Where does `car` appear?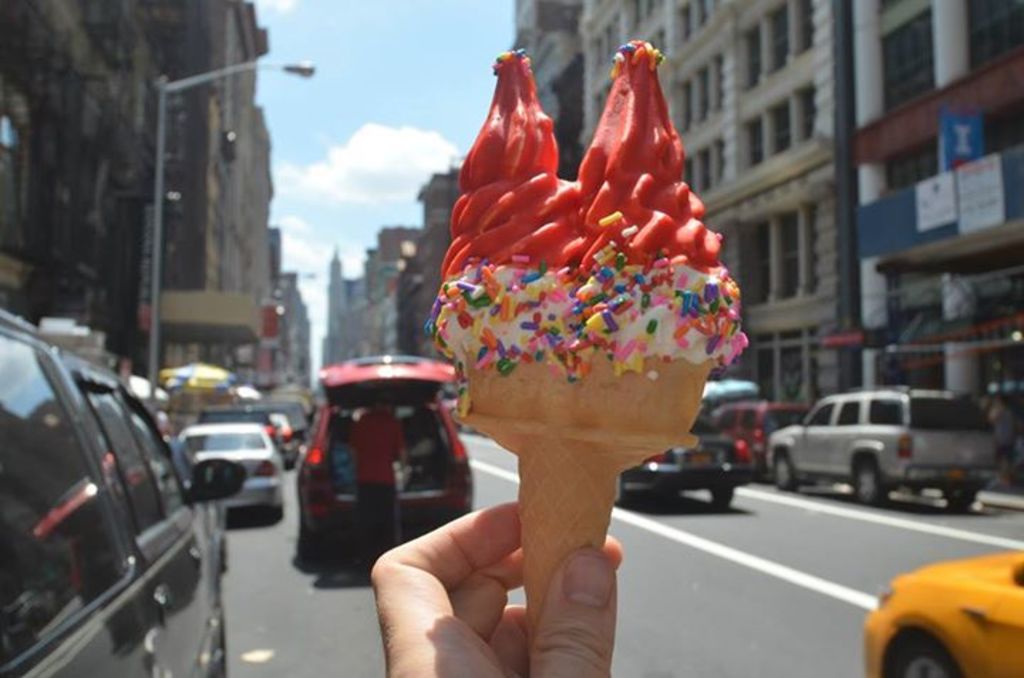
Appears at locate(176, 421, 280, 505).
